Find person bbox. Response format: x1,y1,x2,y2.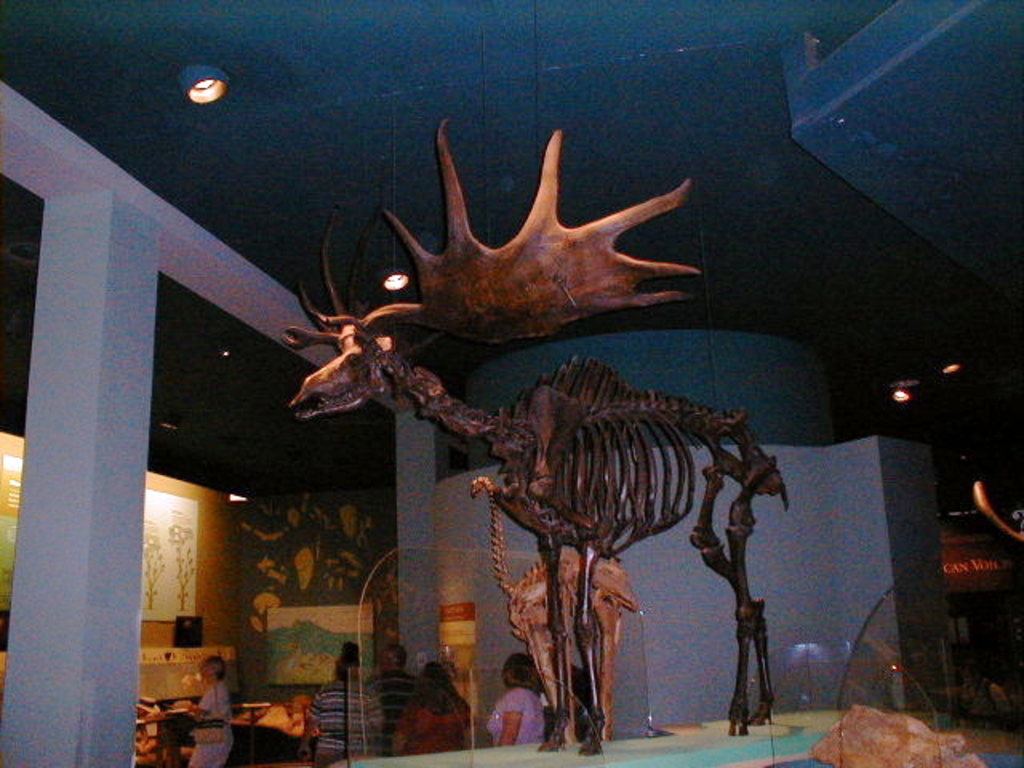
301,642,384,766.
